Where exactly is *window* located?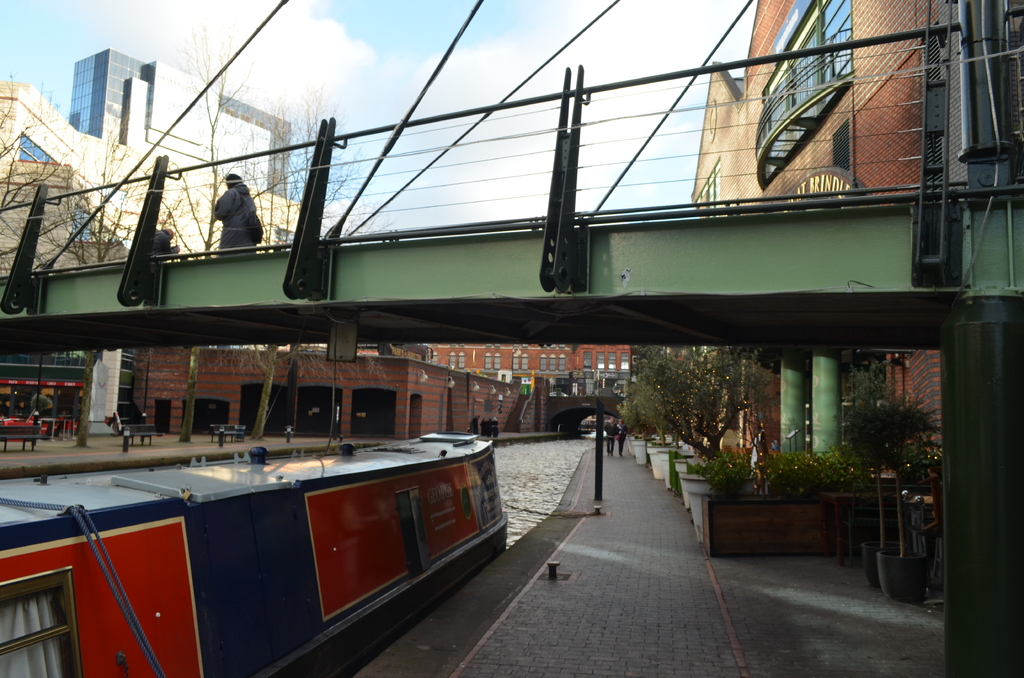
Its bounding box is box(490, 353, 502, 372).
